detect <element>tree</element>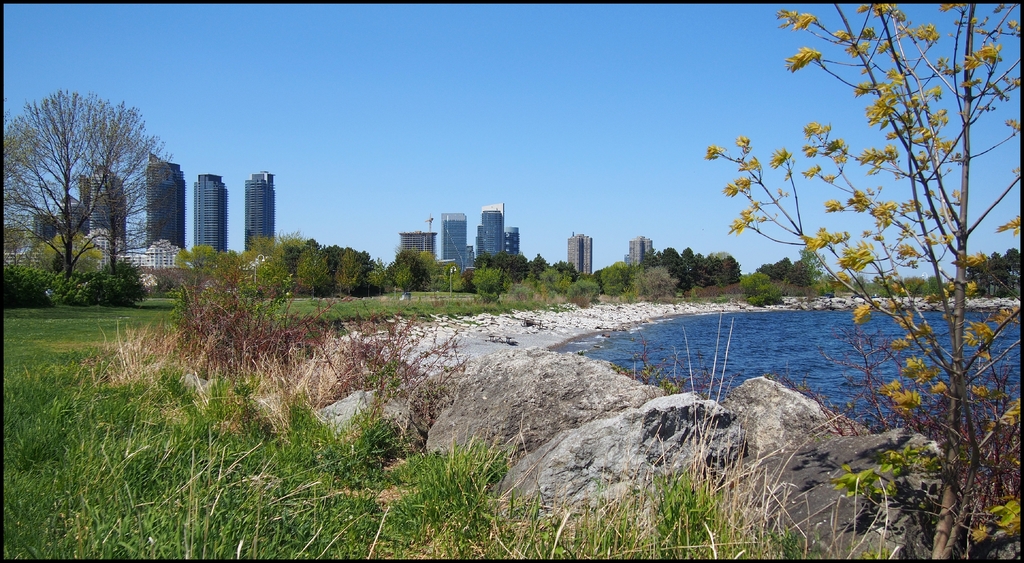
<box>791,248,845,302</box>
